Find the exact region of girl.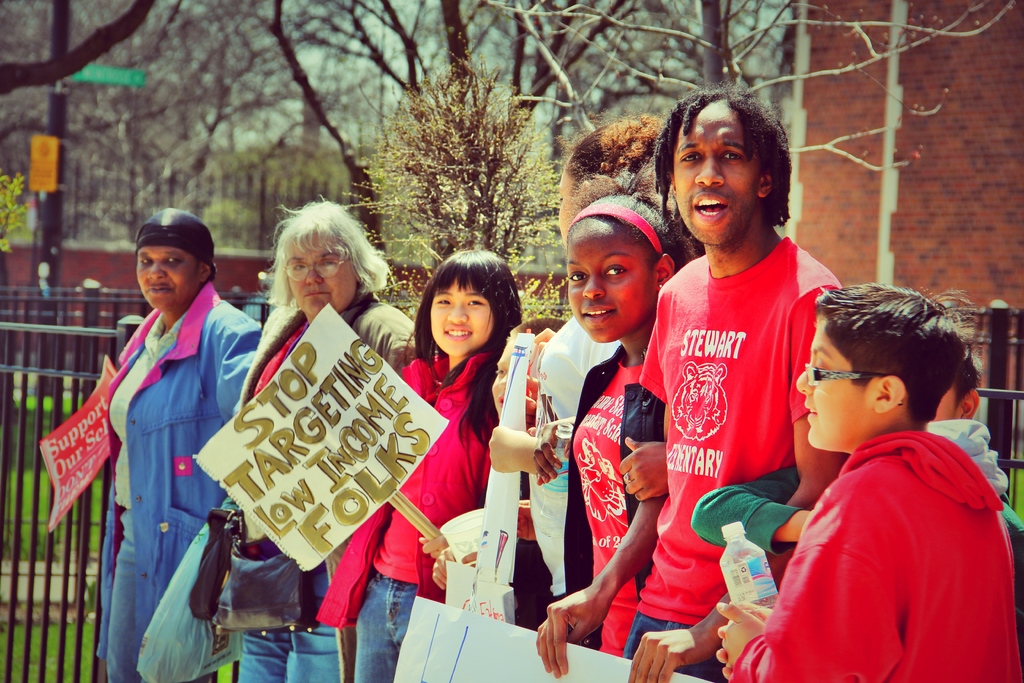
Exact region: region(564, 163, 699, 655).
